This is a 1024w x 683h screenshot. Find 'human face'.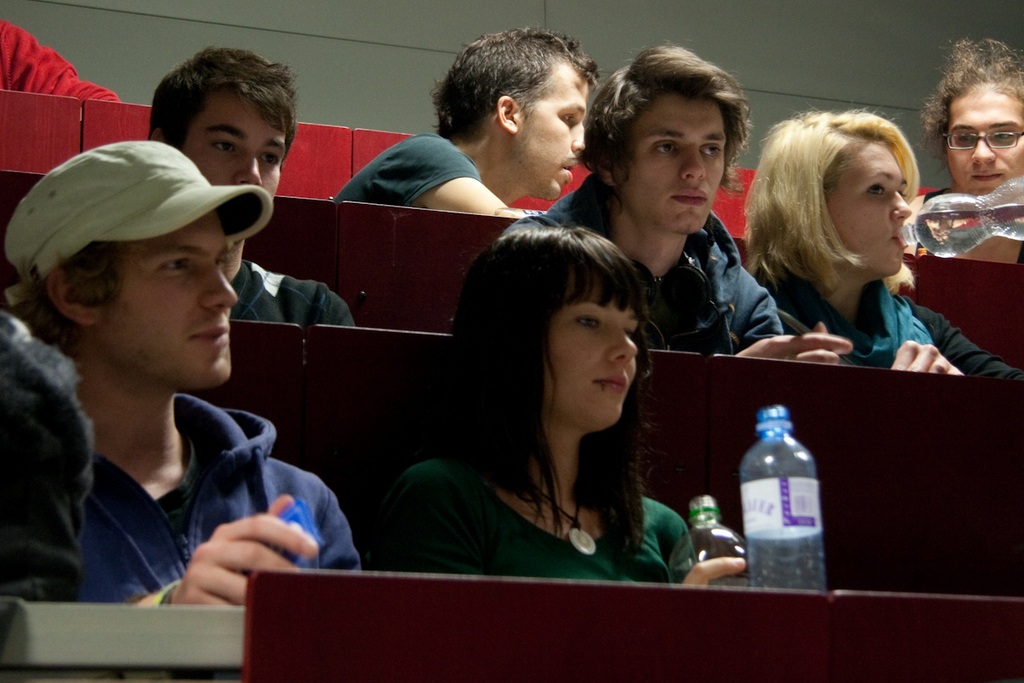
Bounding box: <bbox>96, 208, 238, 391</bbox>.
